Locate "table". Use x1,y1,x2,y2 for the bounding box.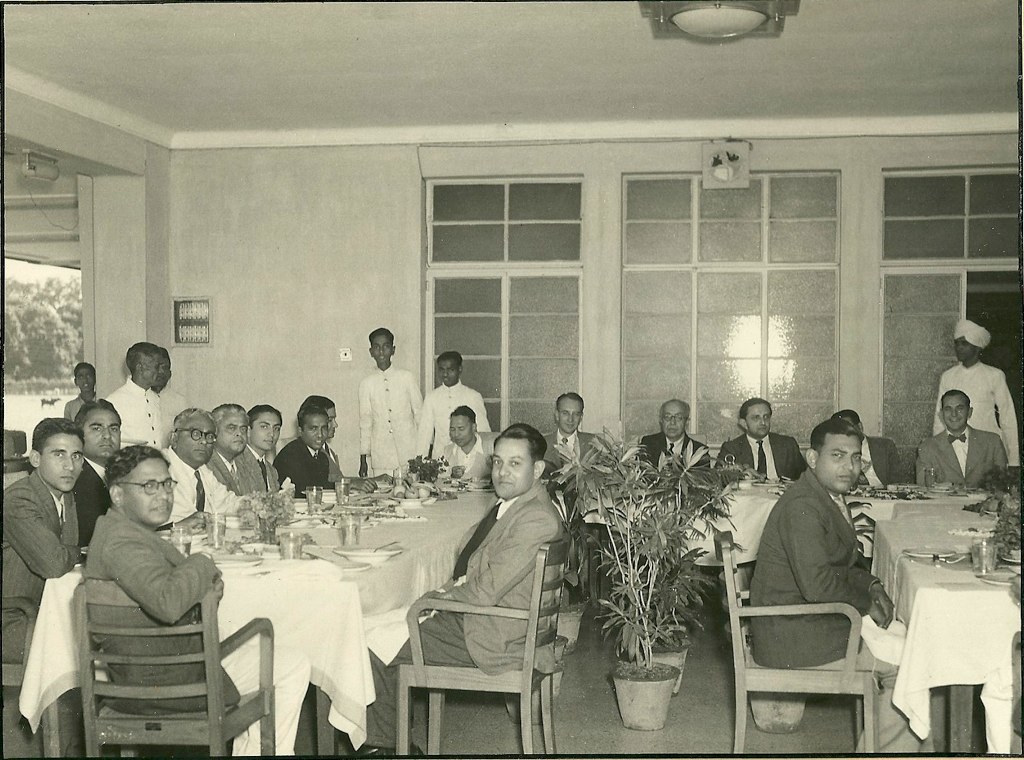
577,478,983,571.
